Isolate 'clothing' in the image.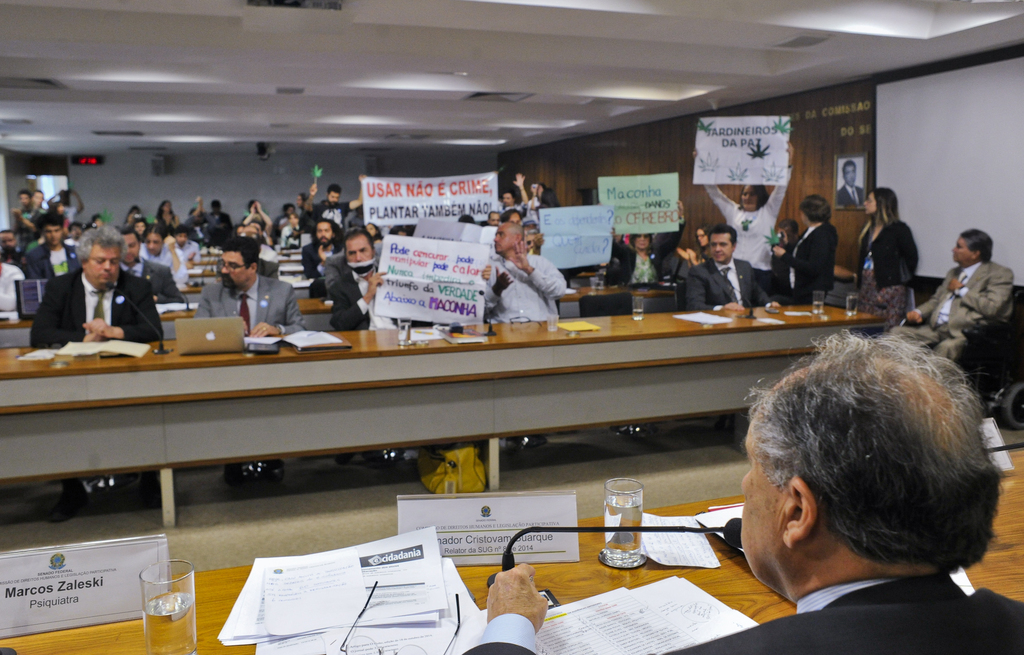
Isolated region: x1=144 y1=243 x2=184 y2=269.
